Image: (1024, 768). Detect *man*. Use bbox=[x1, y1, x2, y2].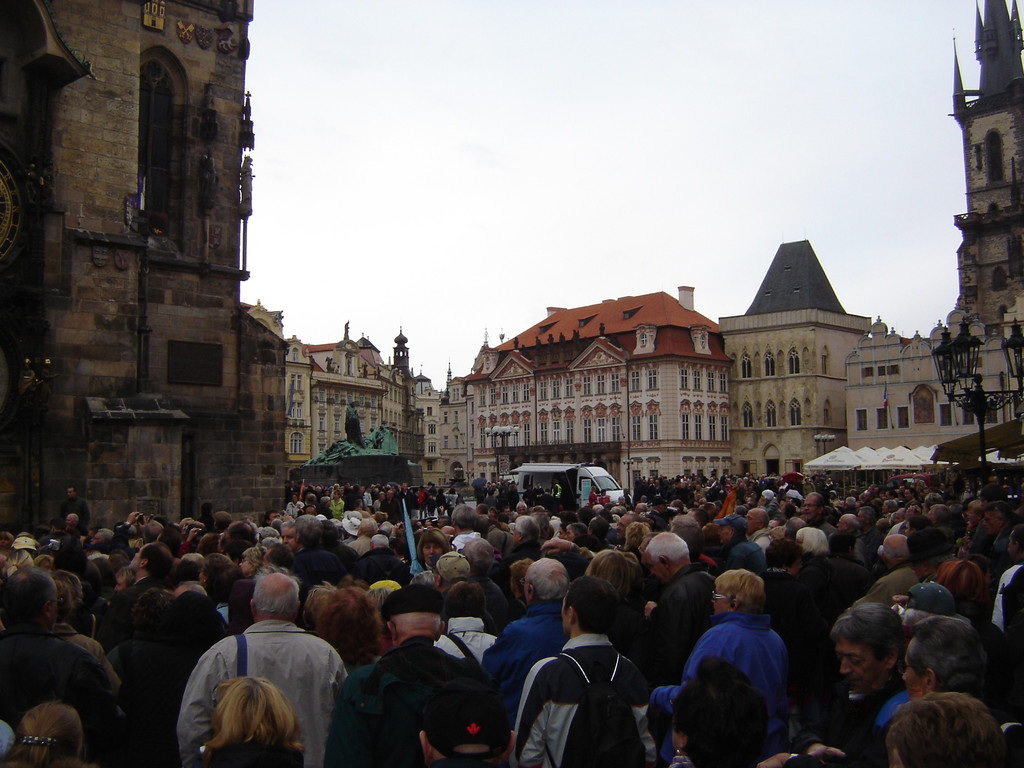
bbox=[417, 678, 516, 767].
